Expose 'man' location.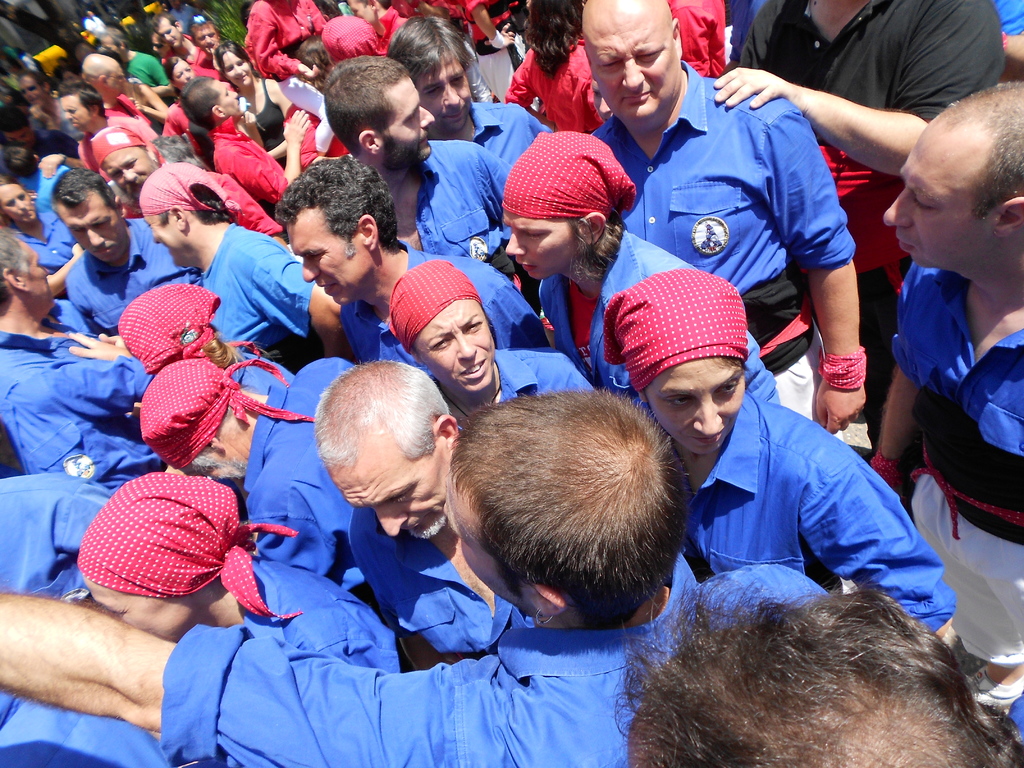
Exposed at BBox(60, 164, 203, 334).
